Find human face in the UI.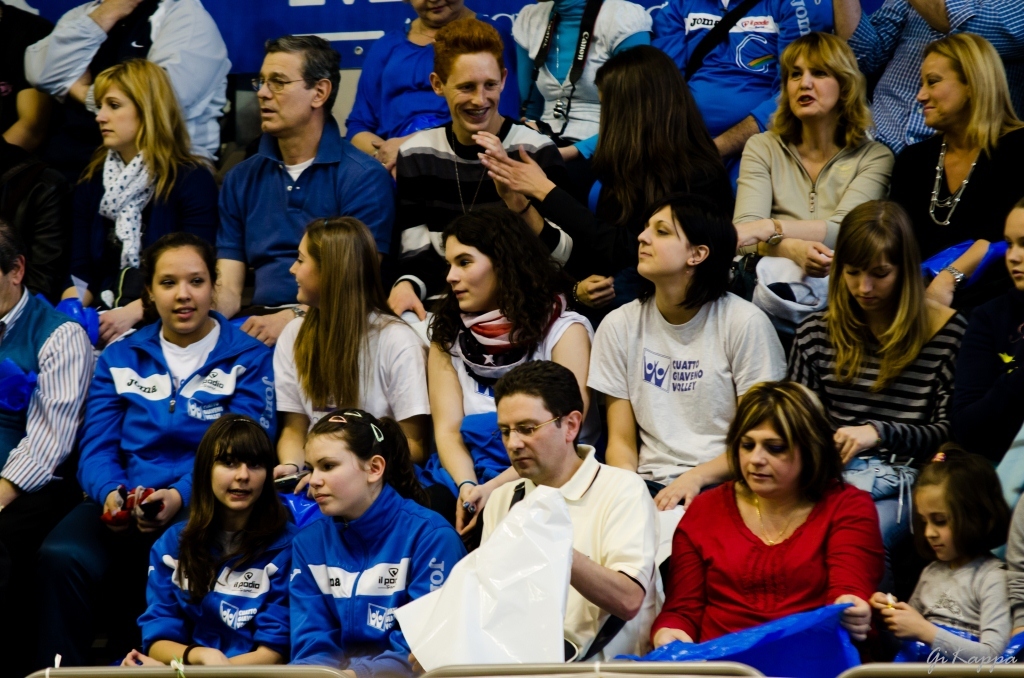
UI element at box(94, 92, 146, 146).
